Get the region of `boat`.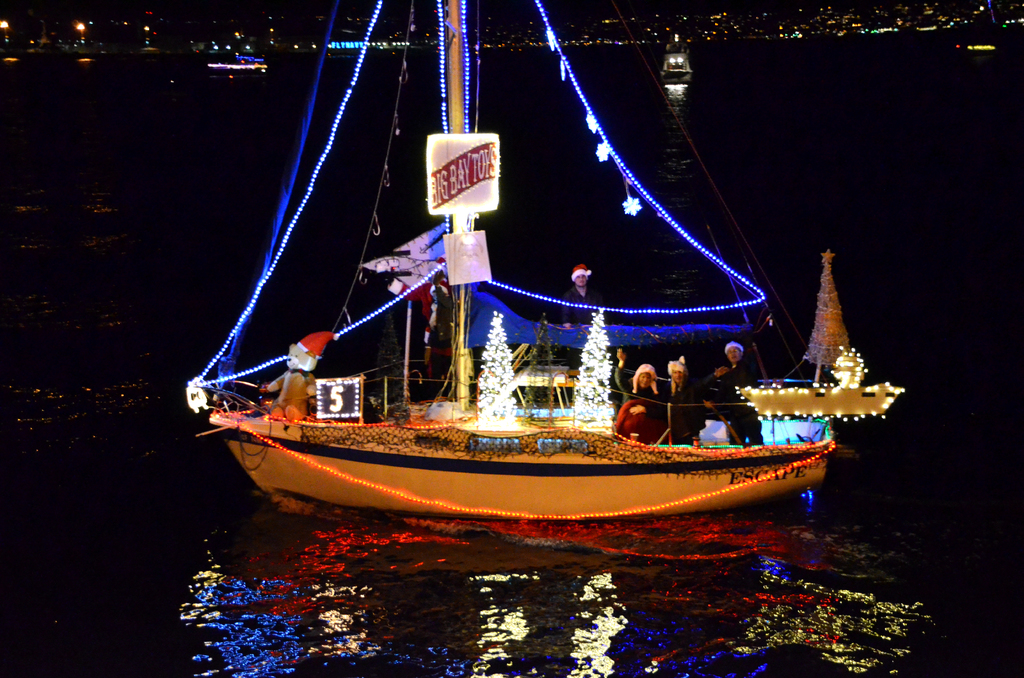
[191, 74, 945, 533].
